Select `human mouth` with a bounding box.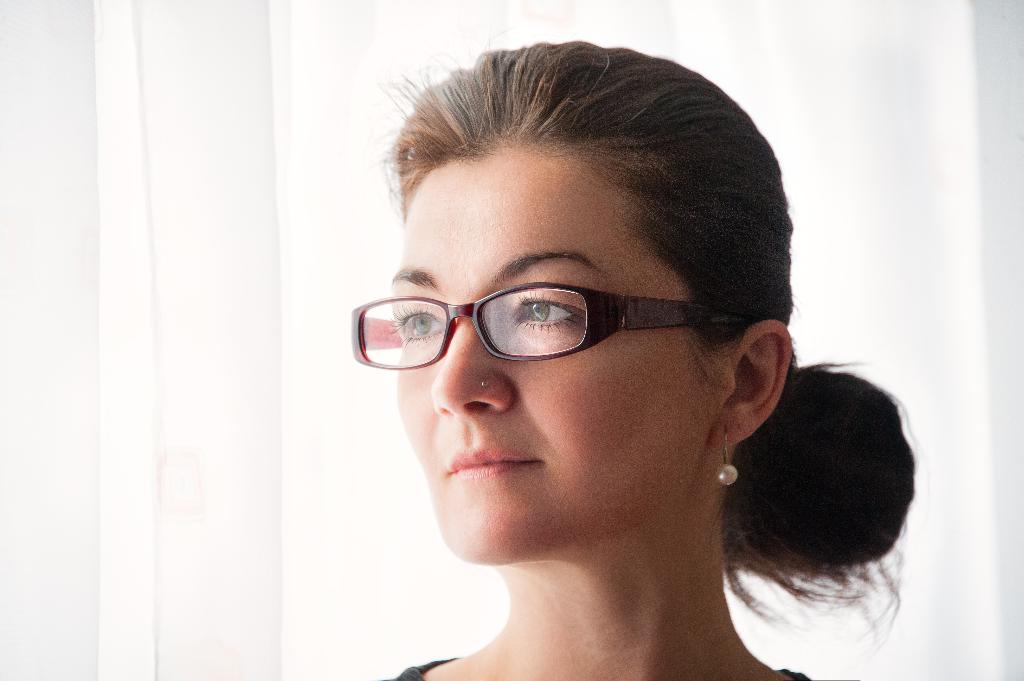
<bbox>441, 442, 549, 484</bbox>.
